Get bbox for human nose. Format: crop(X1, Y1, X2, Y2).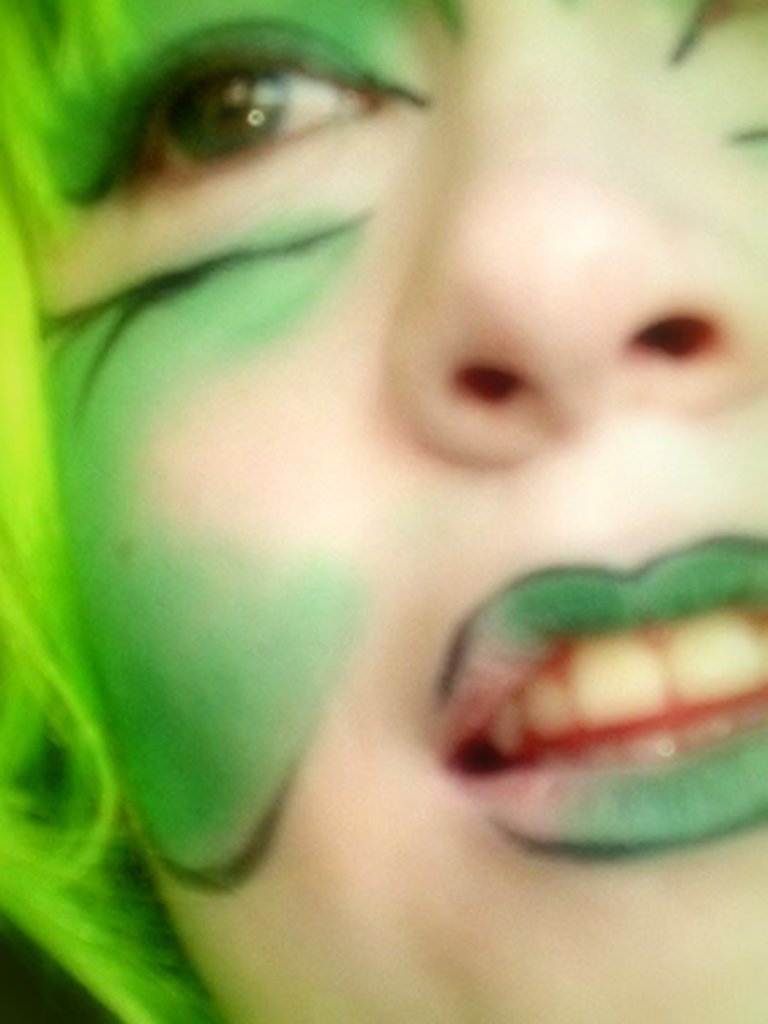
crop(372, 51, 766, 480).
